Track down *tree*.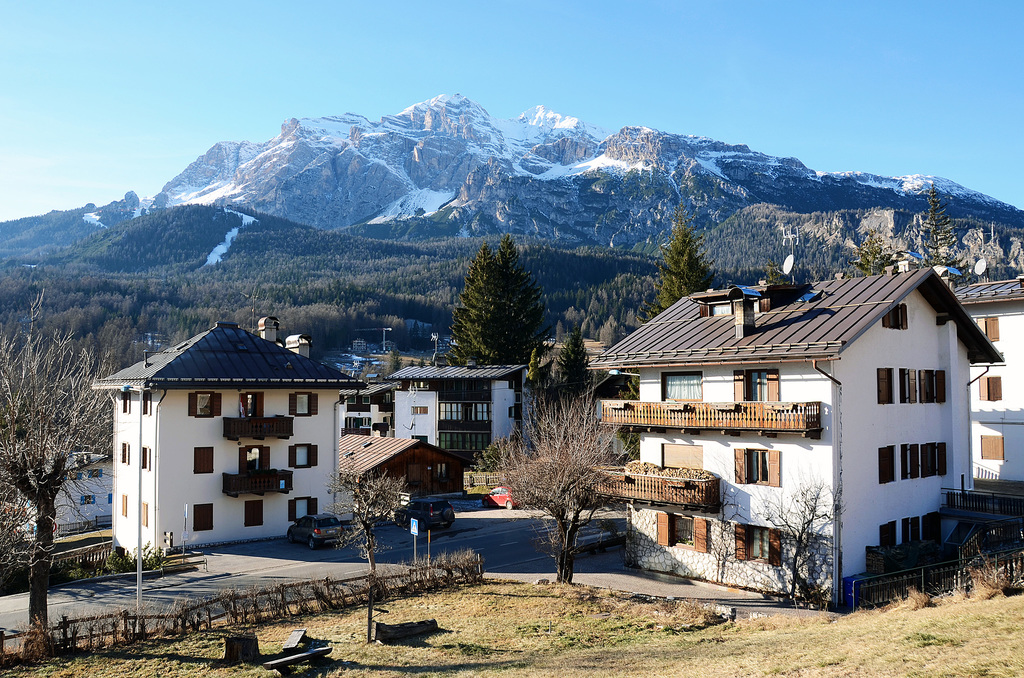
Tracked to x1=468, y1=390, x2=641, y2=585.
